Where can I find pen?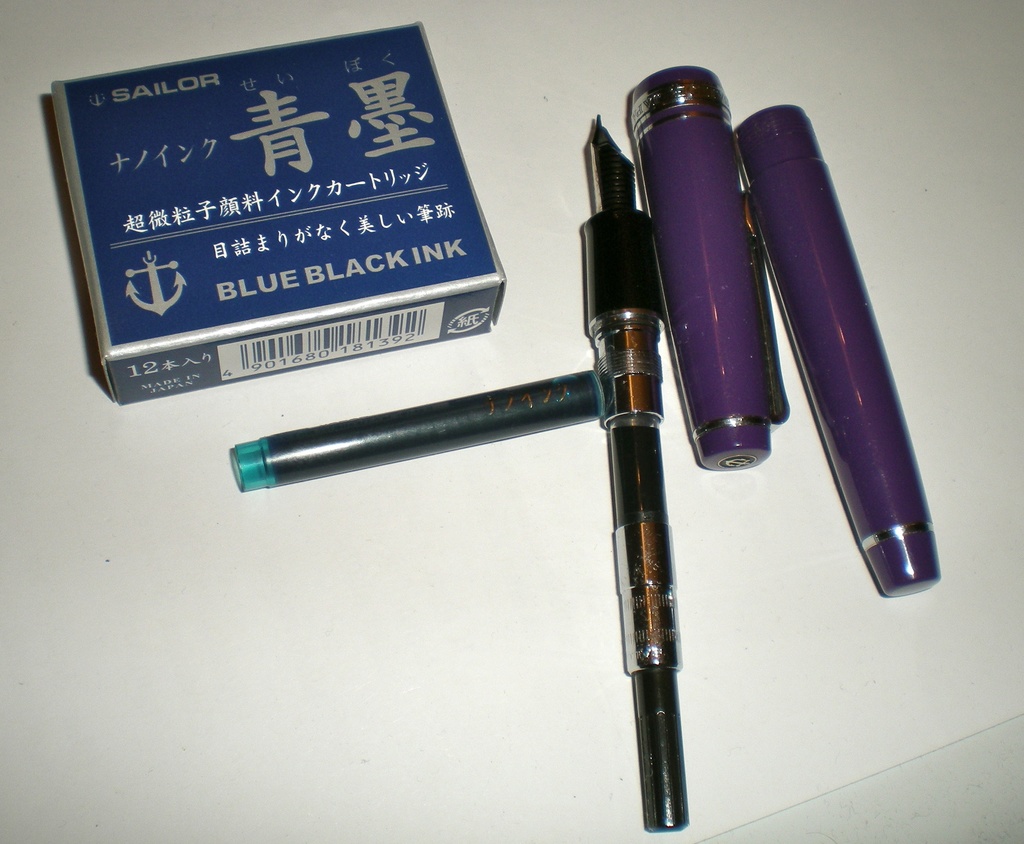
You can find it at select_region(580, 113, 691, 834).
